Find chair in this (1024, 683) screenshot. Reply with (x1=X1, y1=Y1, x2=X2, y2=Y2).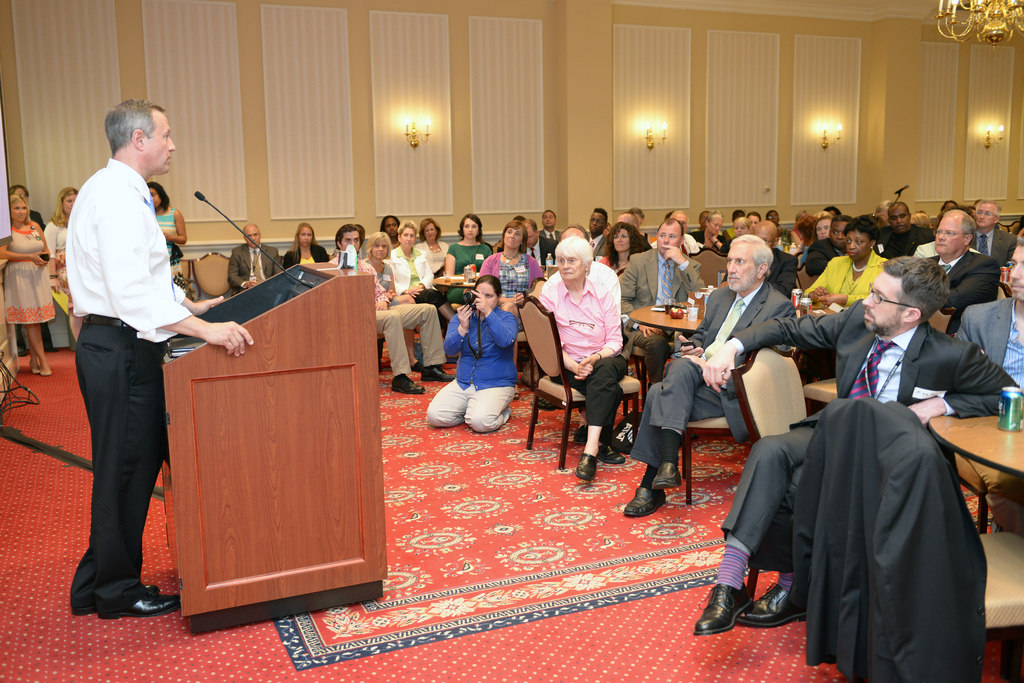
(x1=172, y1=258, x2=196, y2=309).
